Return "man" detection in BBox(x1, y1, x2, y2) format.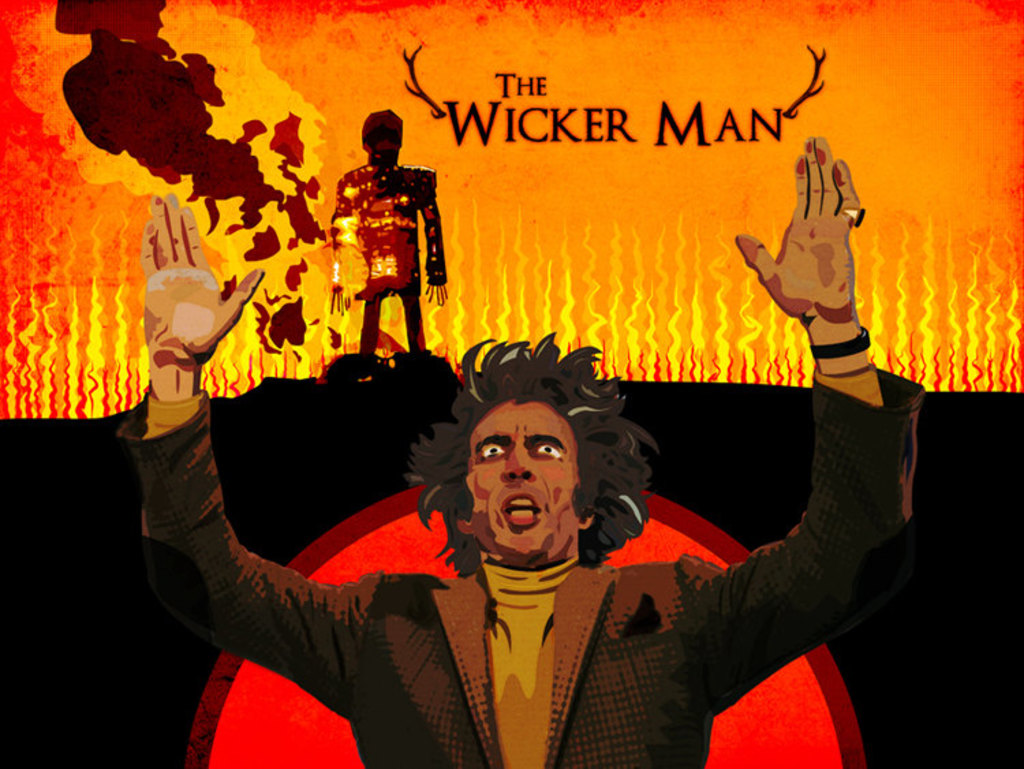
BBox(135, 234, 864, 721).
